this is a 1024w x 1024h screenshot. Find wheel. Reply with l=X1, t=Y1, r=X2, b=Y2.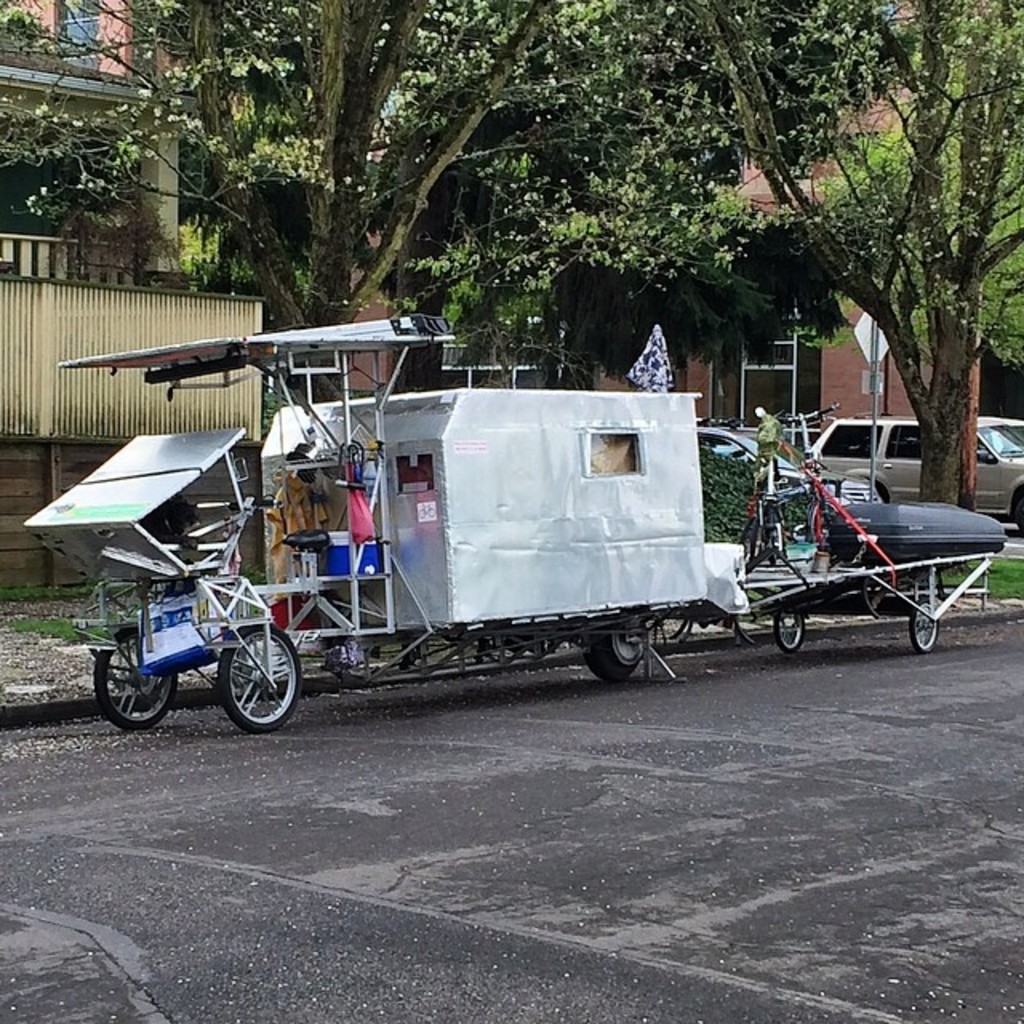
l=765, t=610, r=810, b=653.
